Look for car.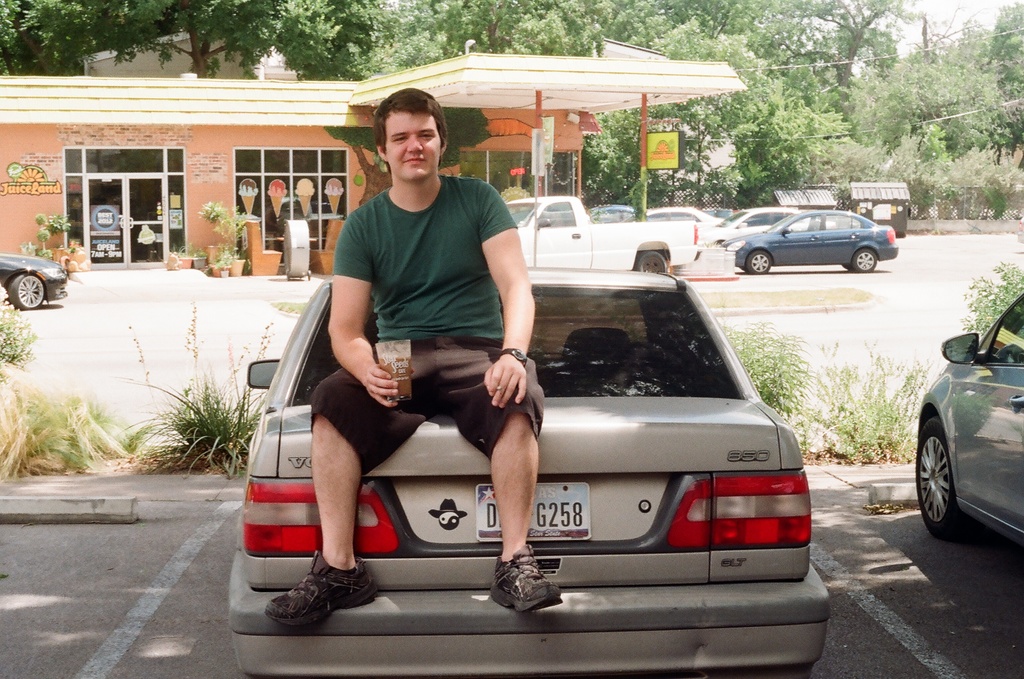
Found: locate(587, 200, 646, 222).
